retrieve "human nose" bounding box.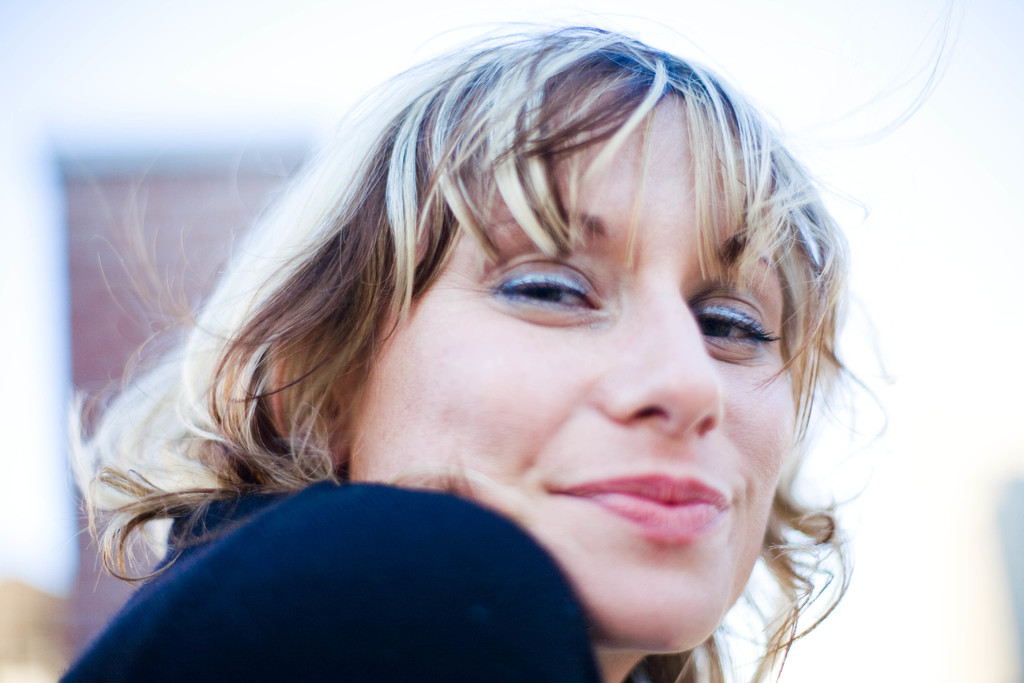
Bounding box: bbox=[606, 293, 724, 442].
